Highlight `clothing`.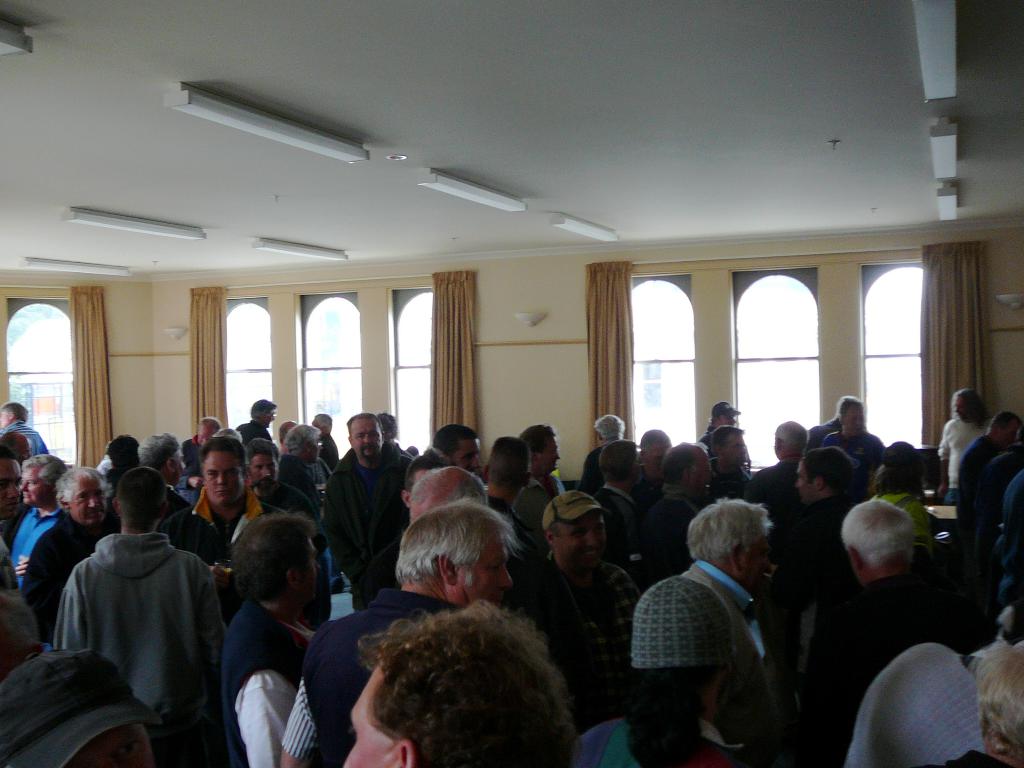
Highlighted region: bbox=[872, 488, 927, 569].
